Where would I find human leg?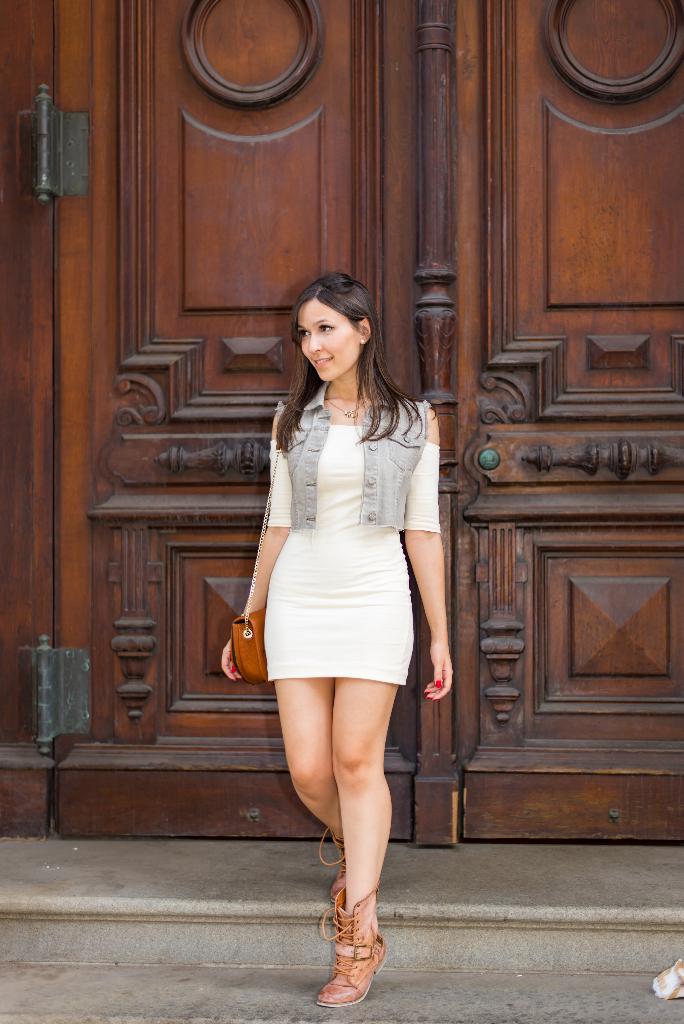
At bbox(317, 604, 385, 1012).
